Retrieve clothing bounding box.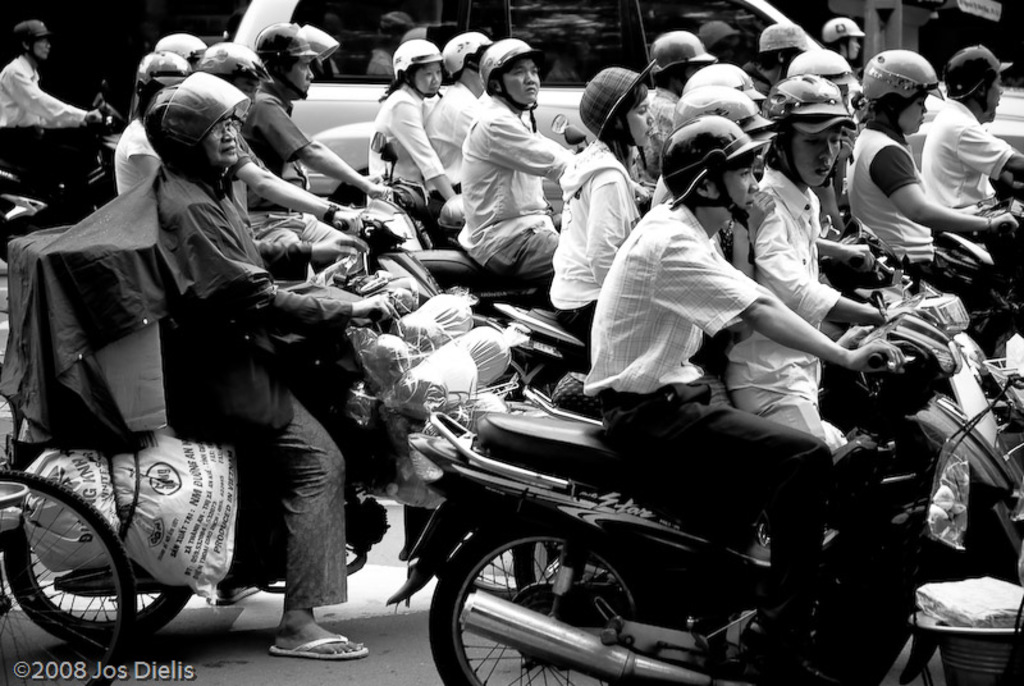
Bounding box: {"x1": 582, "y1": 195, "x2": 838, "y2": 614}.
